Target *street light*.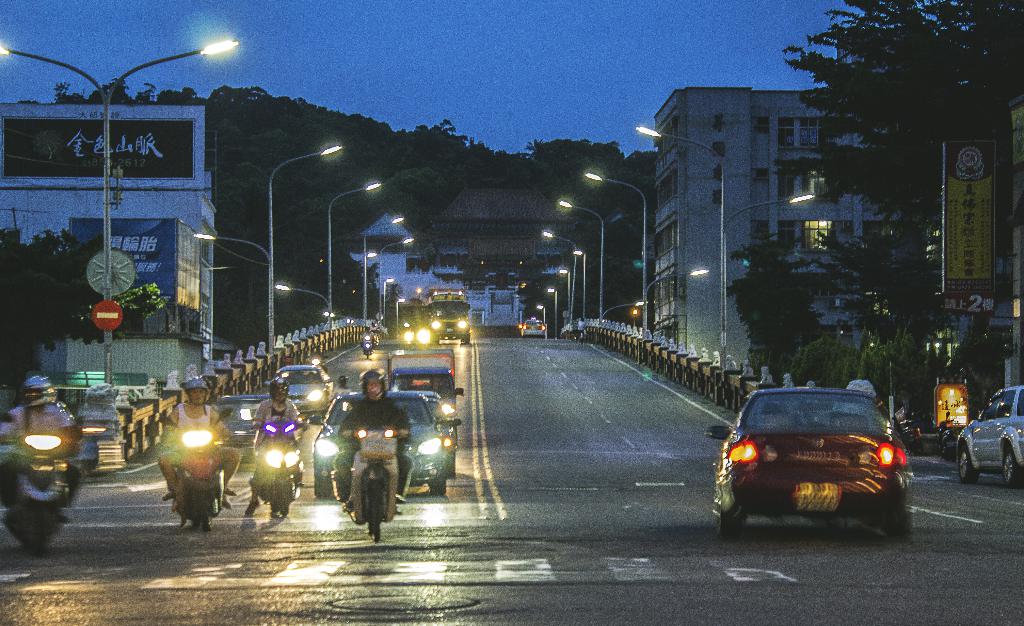
Target region: 394 292 407 337.
